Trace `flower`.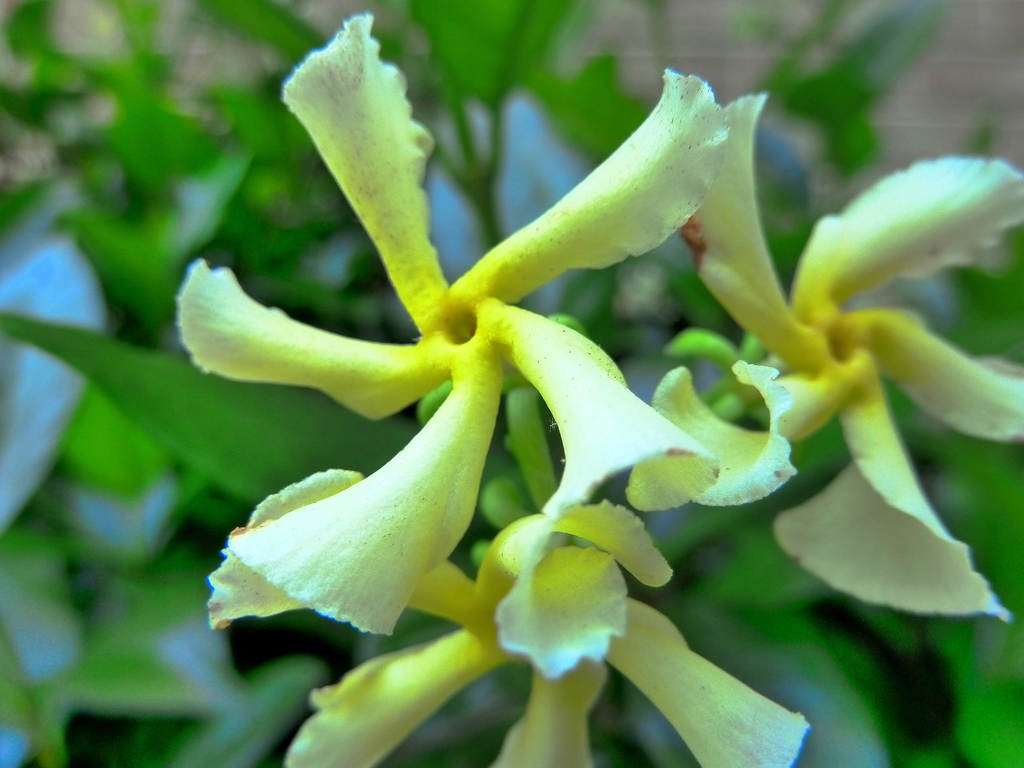
Traced to select_region(204, 389, 812, 767).
